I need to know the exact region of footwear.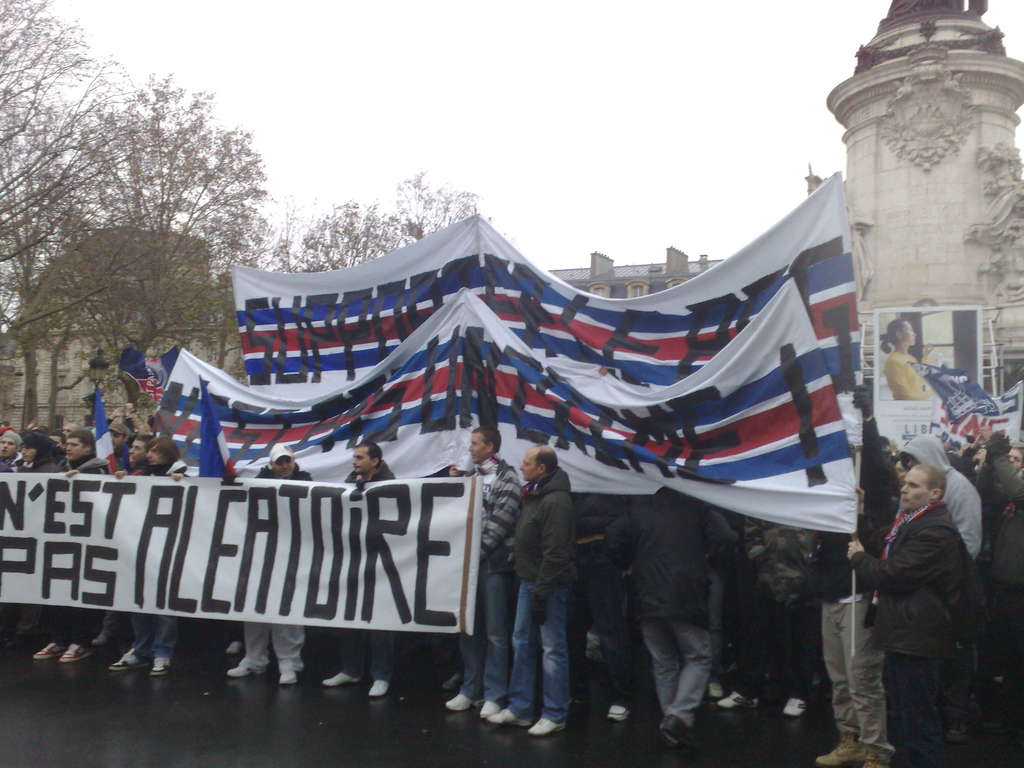
Region: [782, 696, 807, 716].
